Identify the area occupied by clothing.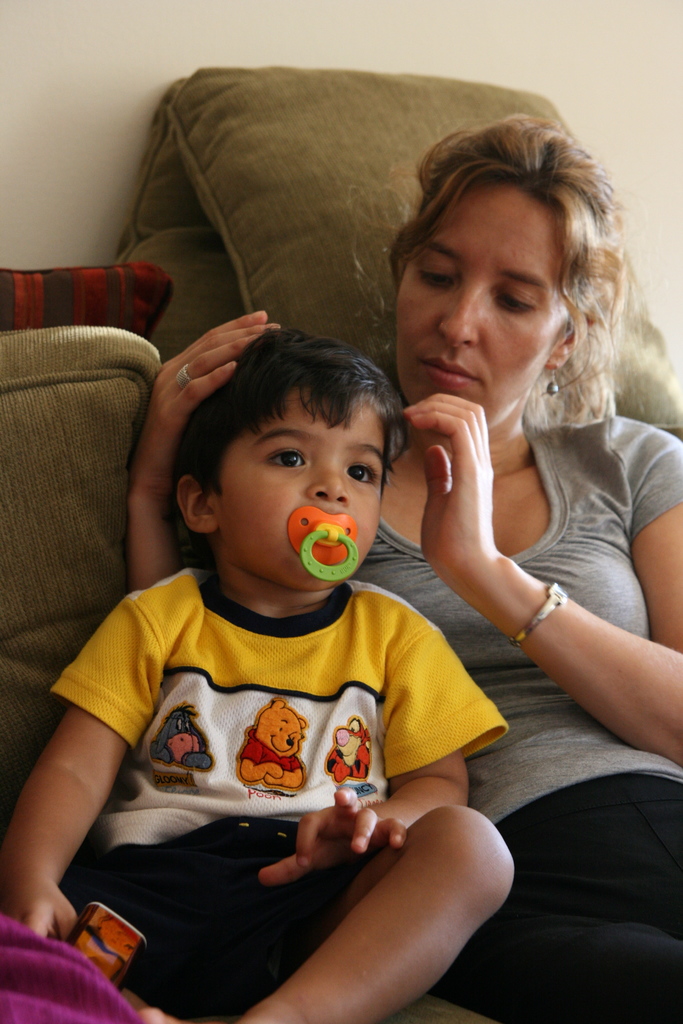
Area: 69:552:480:995.
